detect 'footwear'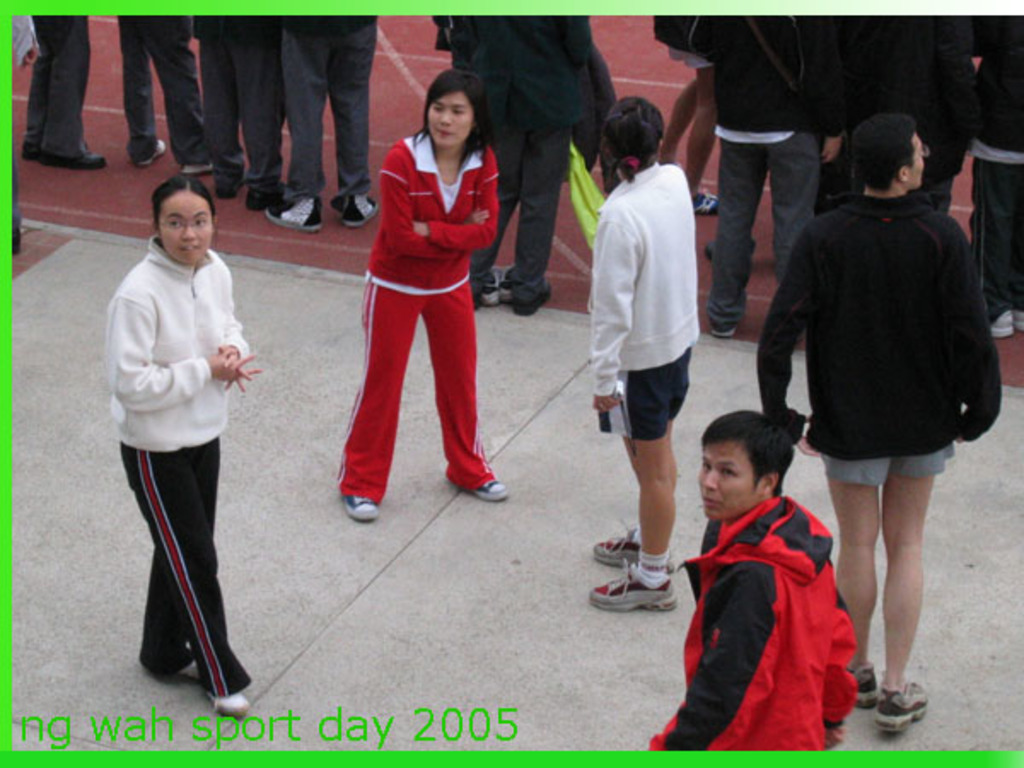
<bbox>693, 189, 719, 213</bbox>
